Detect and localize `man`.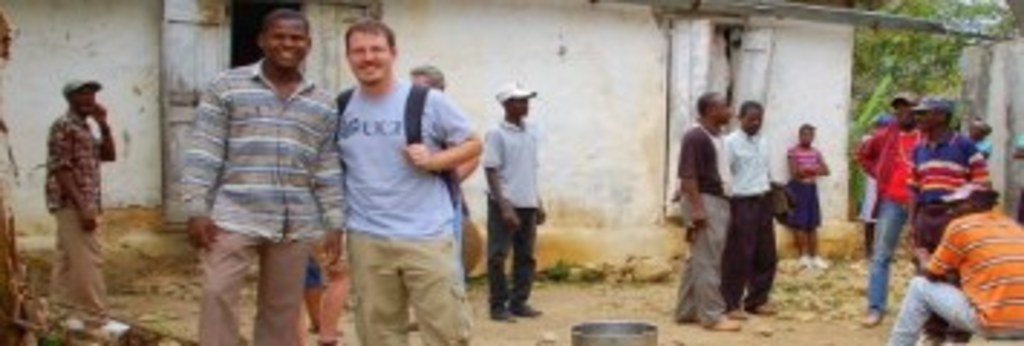
Localized at [left=787, top=121, right=834, bottom=262].
